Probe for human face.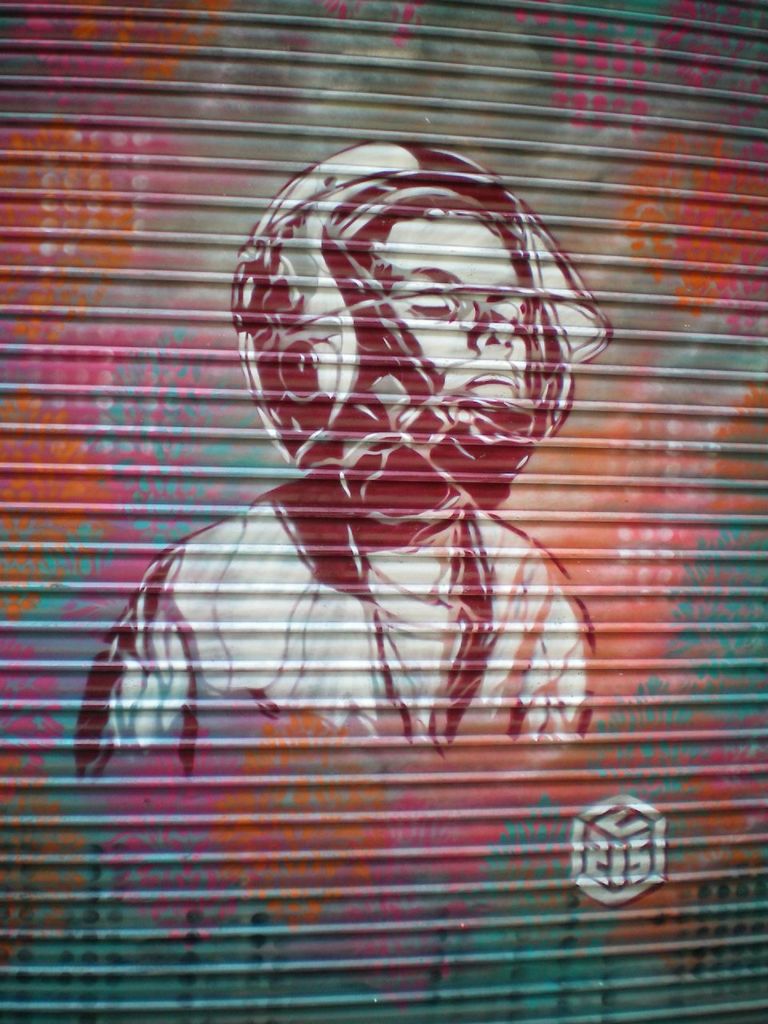
Probe result: 341 176 559 455.
